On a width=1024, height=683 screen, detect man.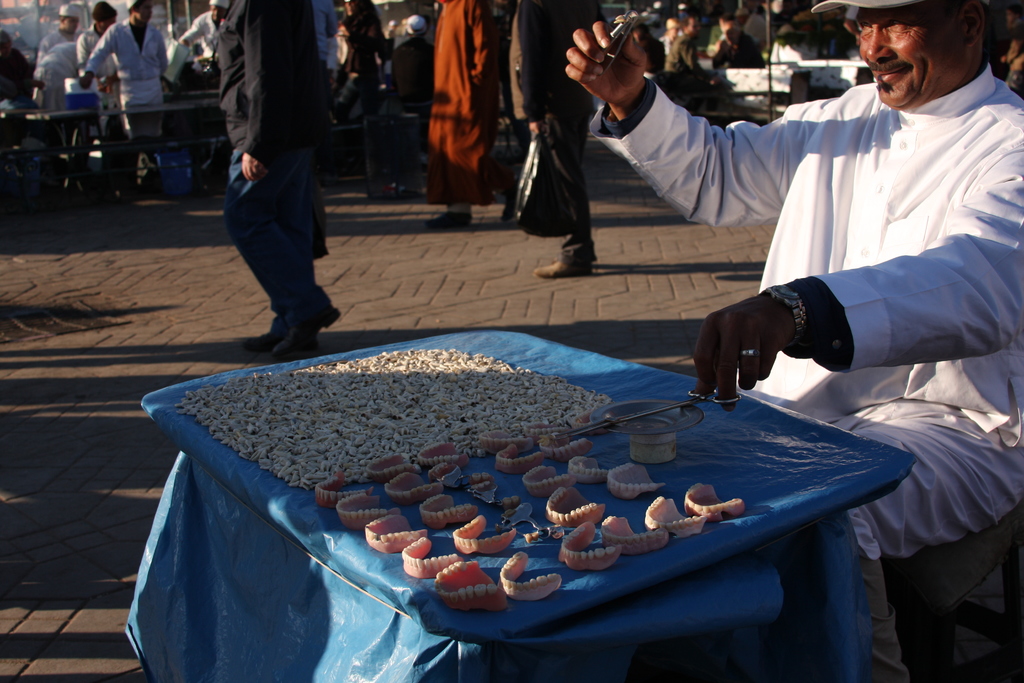
[506, 0, 605, 288].
